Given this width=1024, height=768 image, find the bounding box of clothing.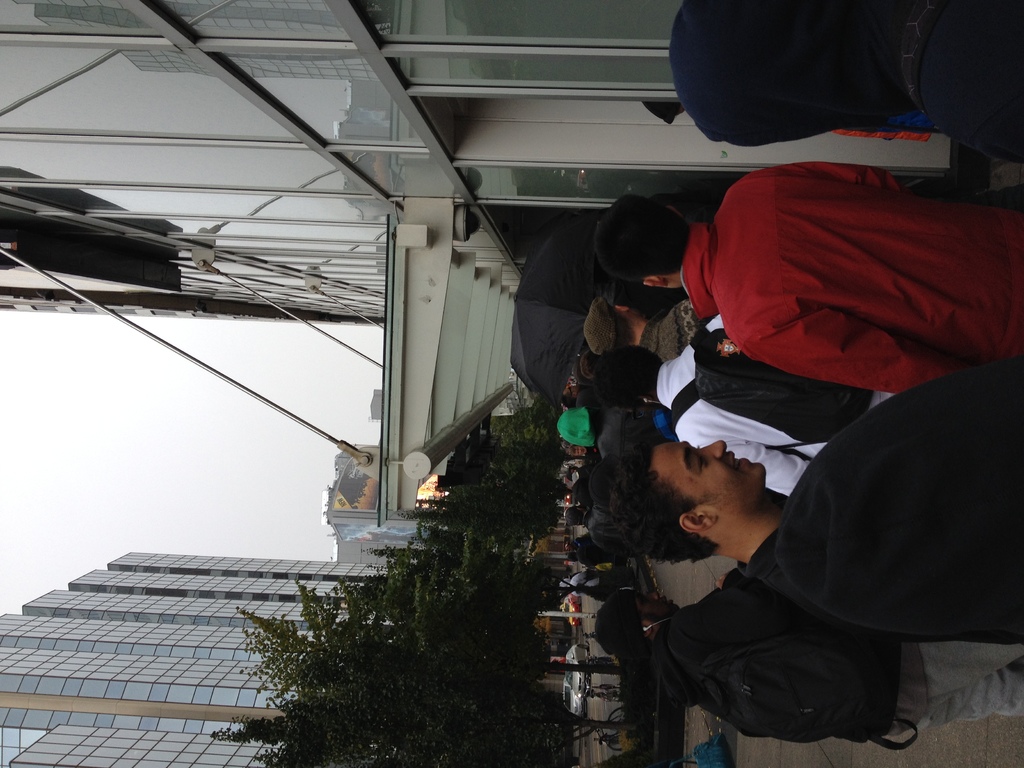
<bbox>739, 355, 1022, 642</bbox>.
